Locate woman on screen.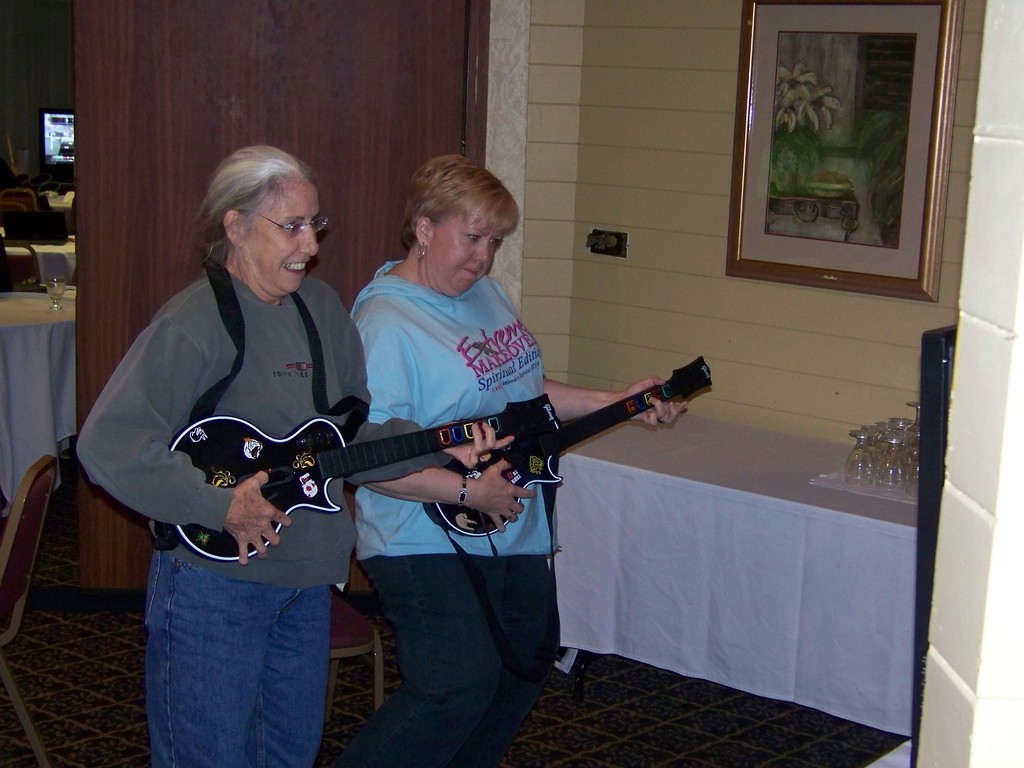
On screen at [x1=349, y1=155, x2=689, y2=764].
